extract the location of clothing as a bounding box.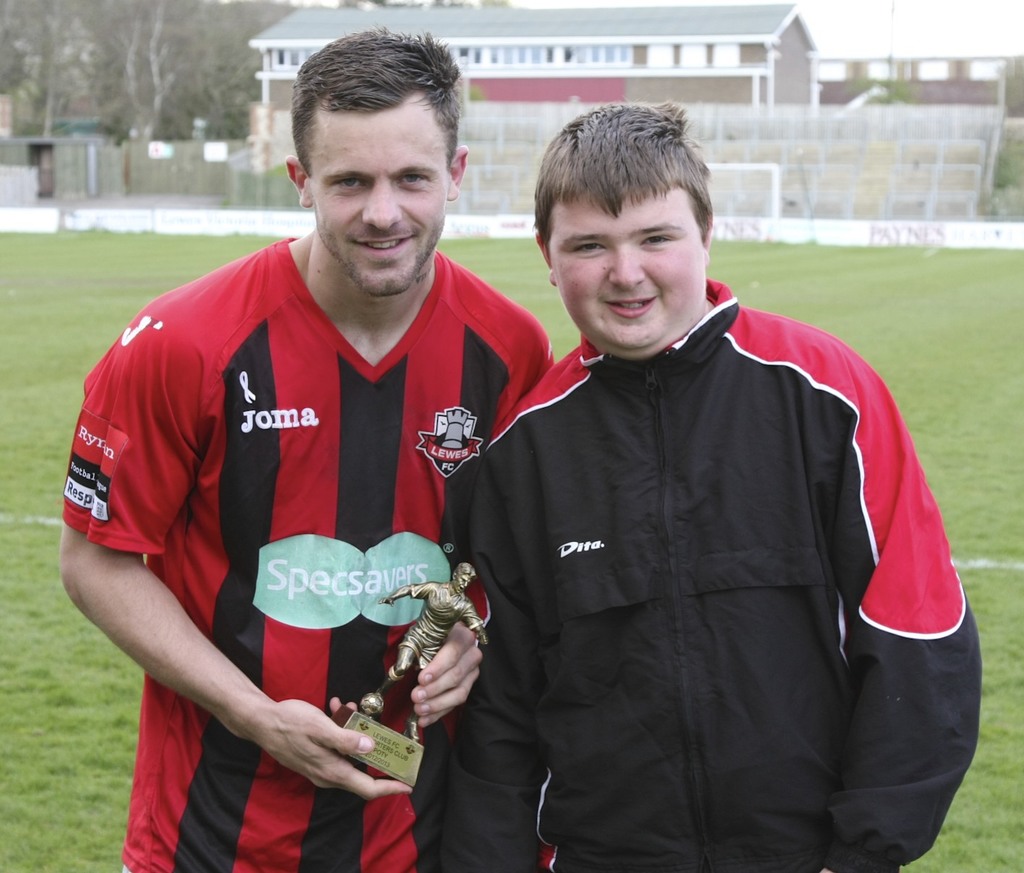
l=59, t=231, r=556, b=872.
